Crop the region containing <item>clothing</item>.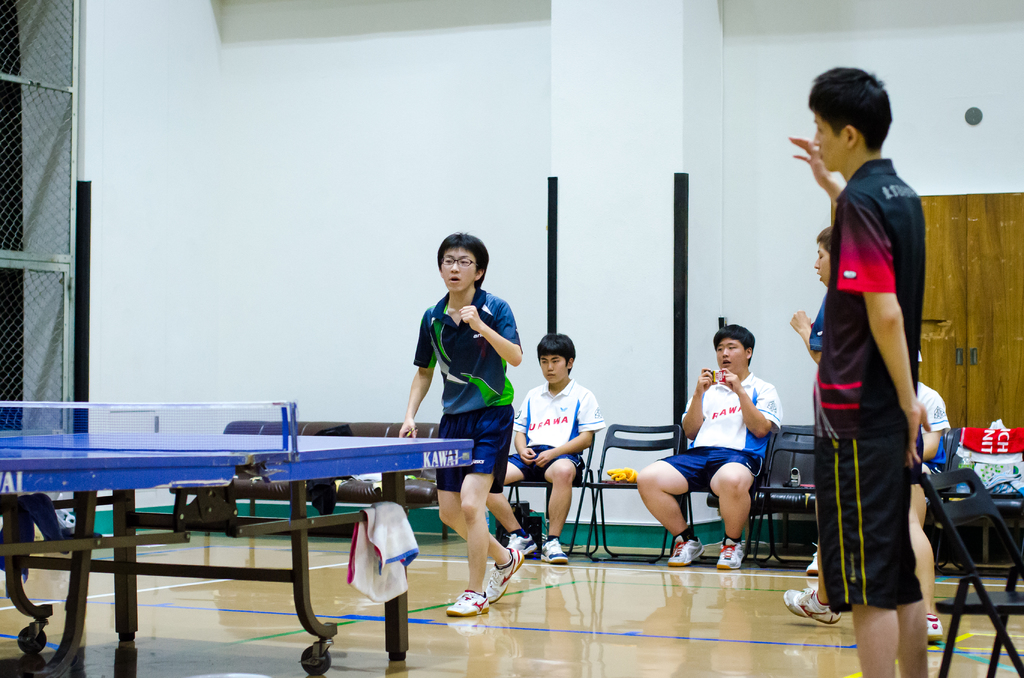
Crop region: locate(413, 284, 520, 497).
